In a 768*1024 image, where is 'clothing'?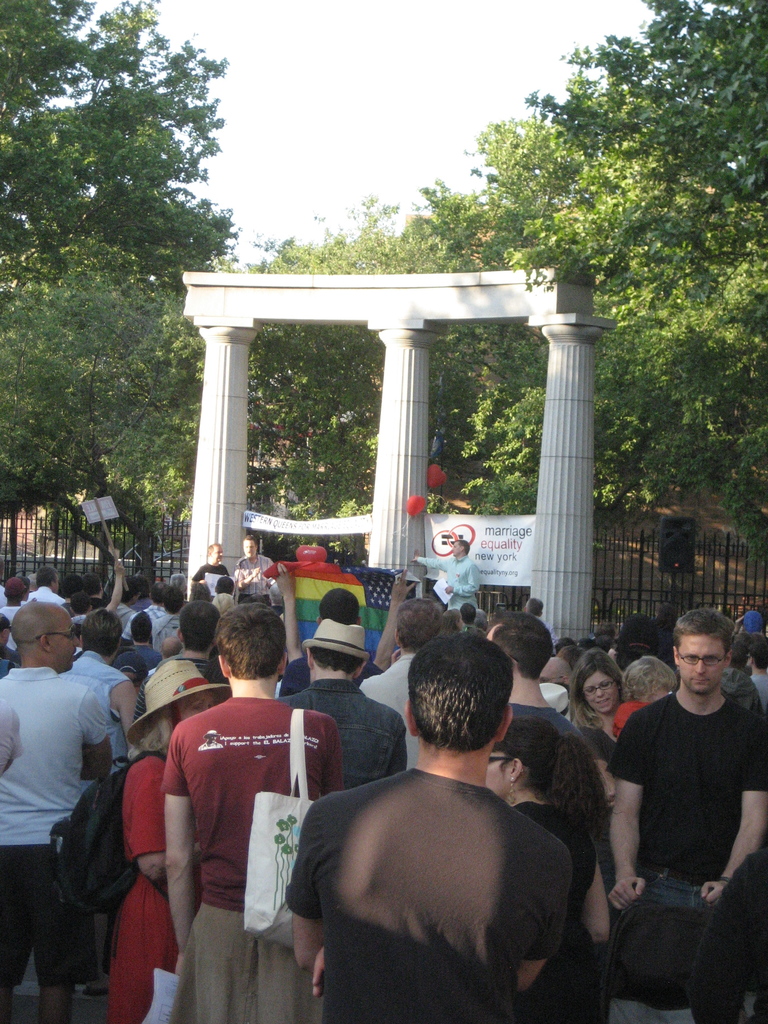
{"left": 62, "top": 652, "right": 129, "bottom": 799}.
